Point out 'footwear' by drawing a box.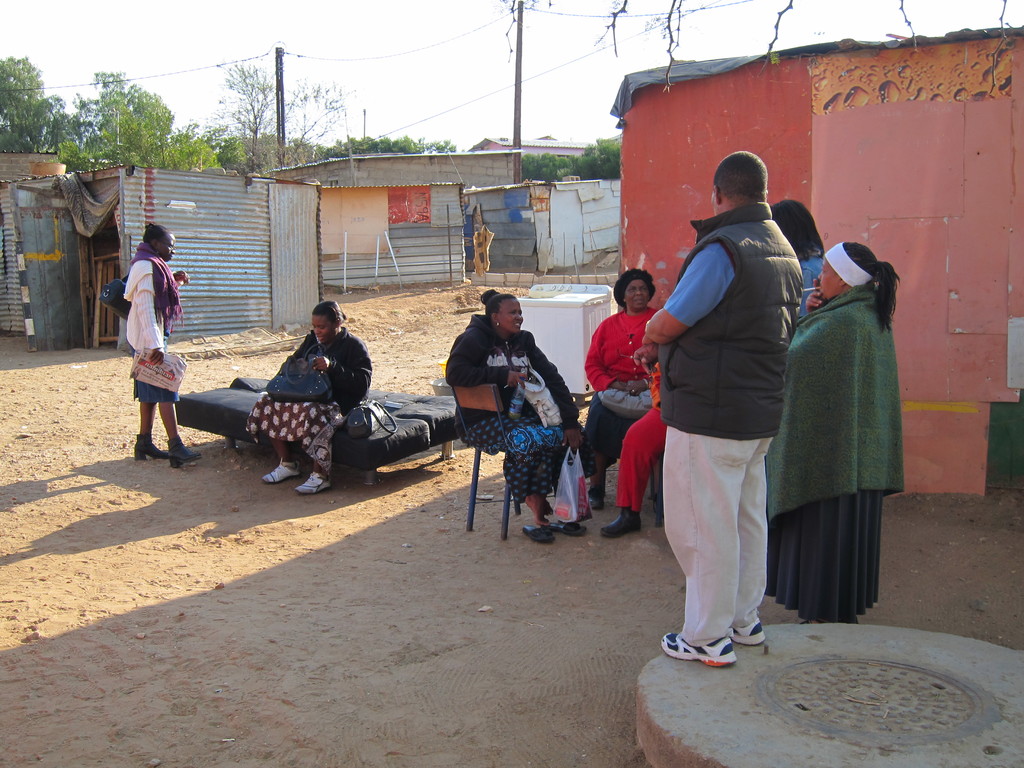
left=553, top=514, right=585, bottom=534.
